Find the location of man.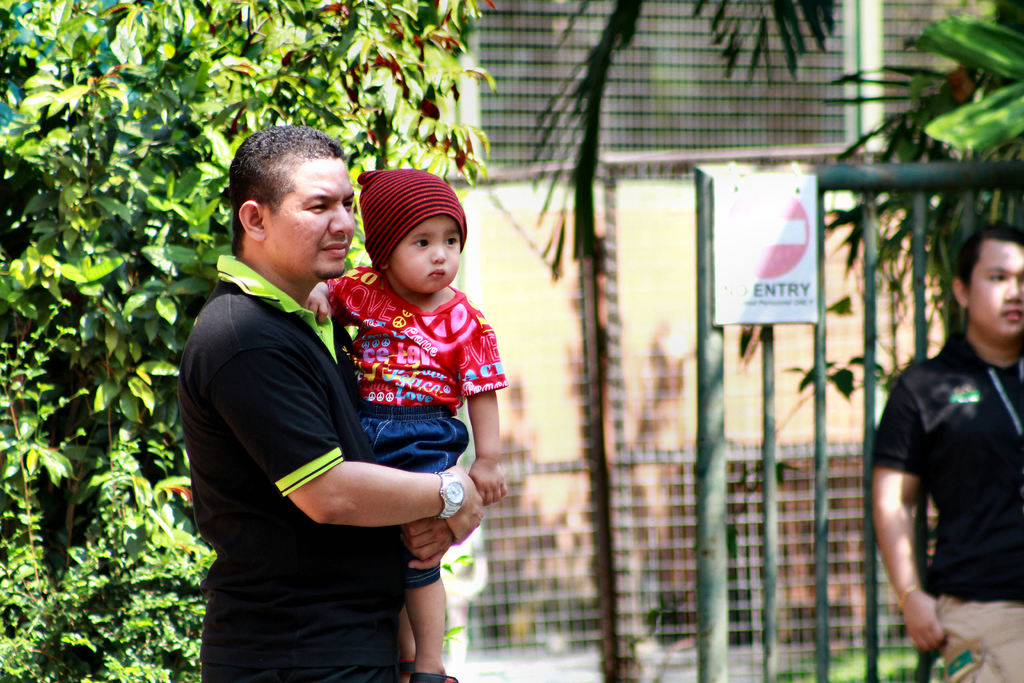
Location: (176, 69, 442, 682).
